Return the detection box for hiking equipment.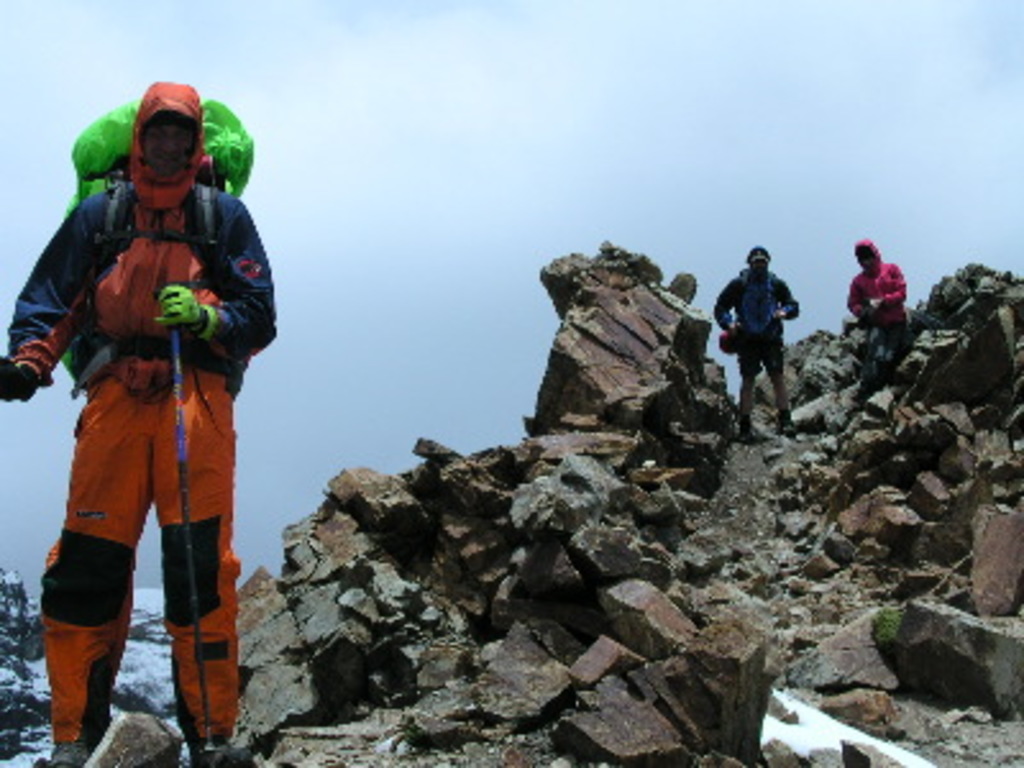
pyautogui.locateOnScreen(717, 328, 742, 353).
